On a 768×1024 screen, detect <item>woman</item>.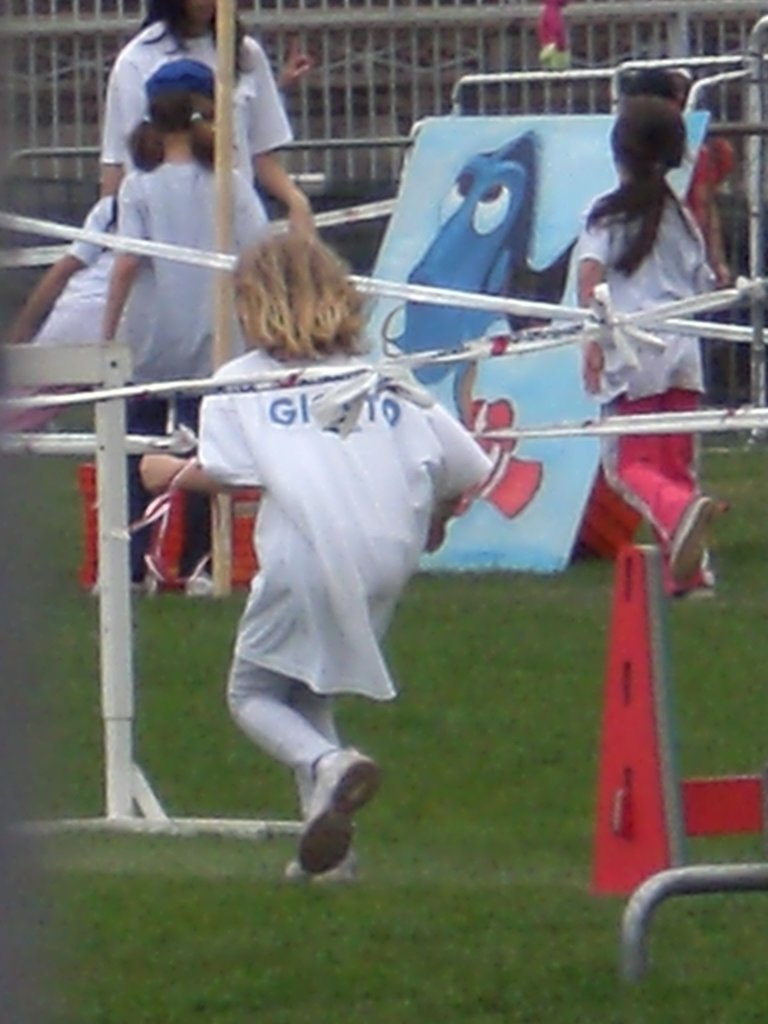
box(97, 0, 325, 237).
